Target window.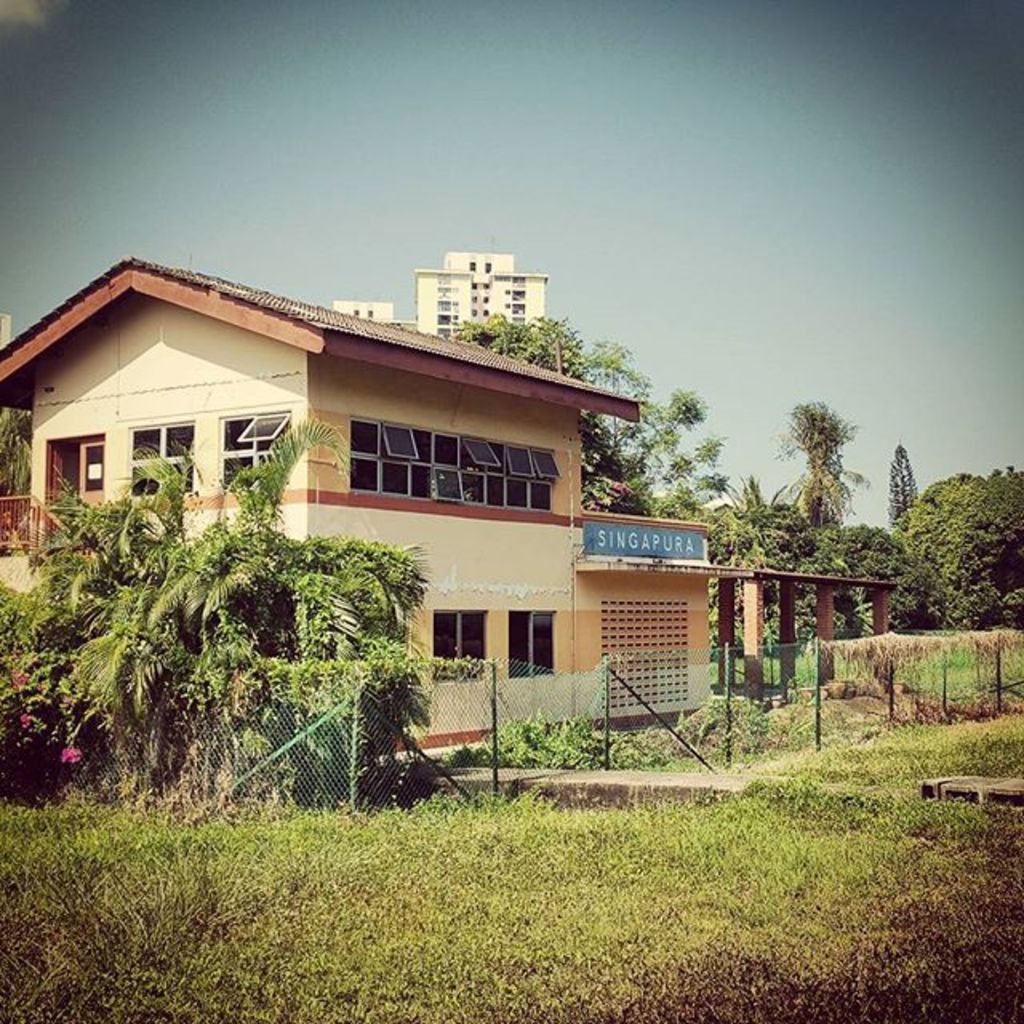
Target region: 485/309/490/317.
